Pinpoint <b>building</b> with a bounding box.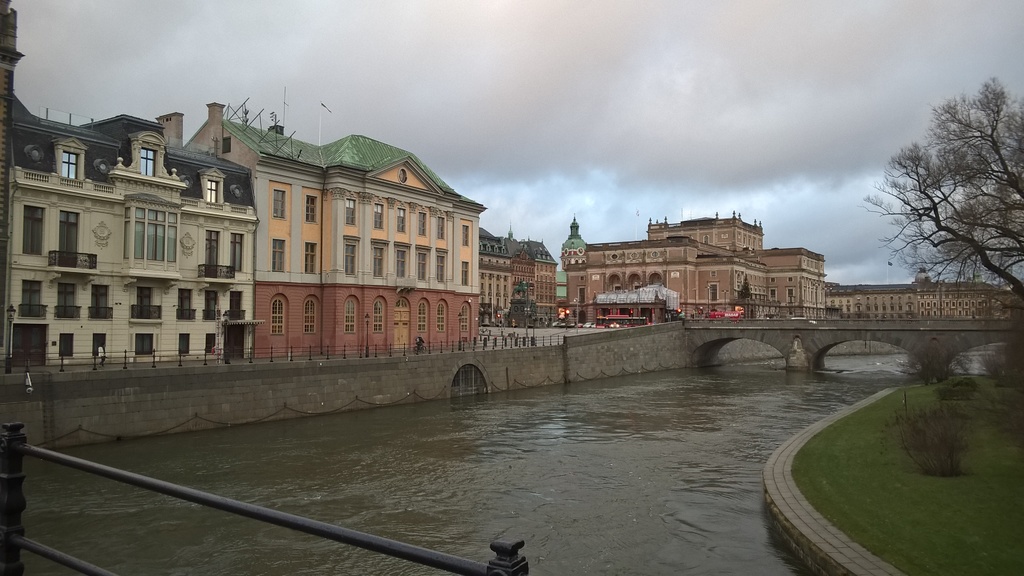
select_region(6, 93, 258, 363).
